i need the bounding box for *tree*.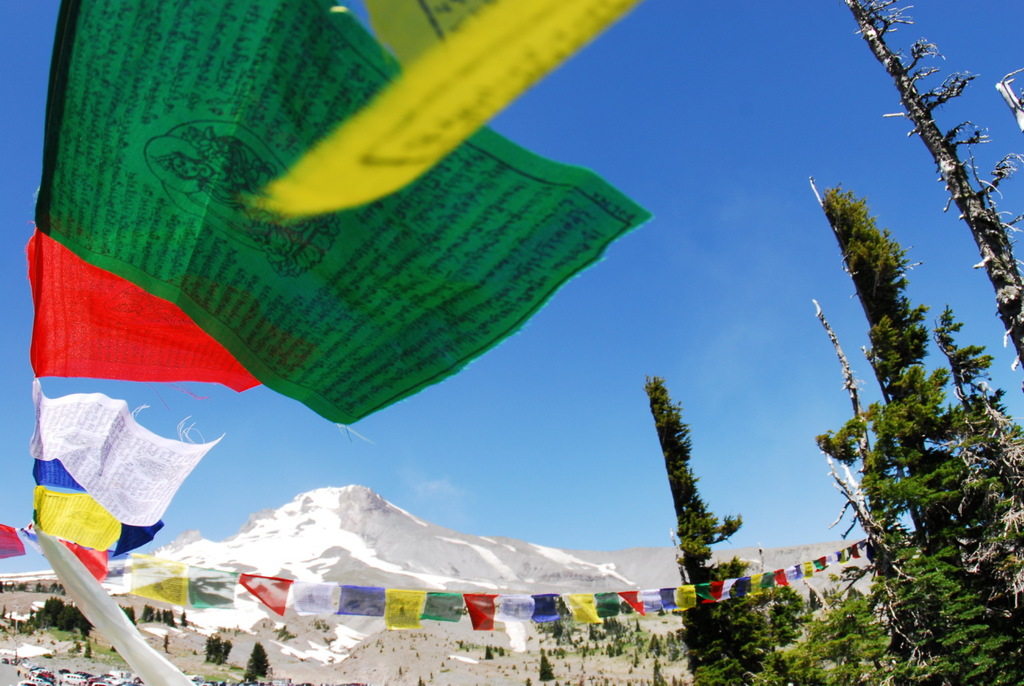
Here it is: box=[642, 378, 822, 685].
